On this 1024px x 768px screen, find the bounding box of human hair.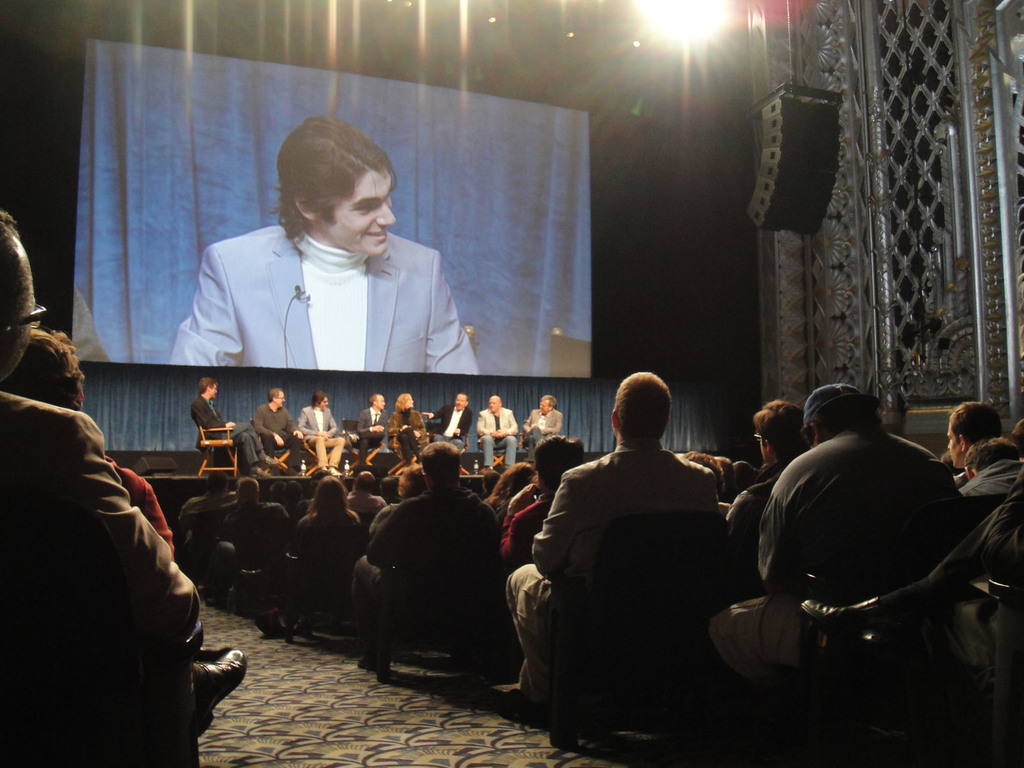
Bounding box: Rect(395, 394, 410, 414).
